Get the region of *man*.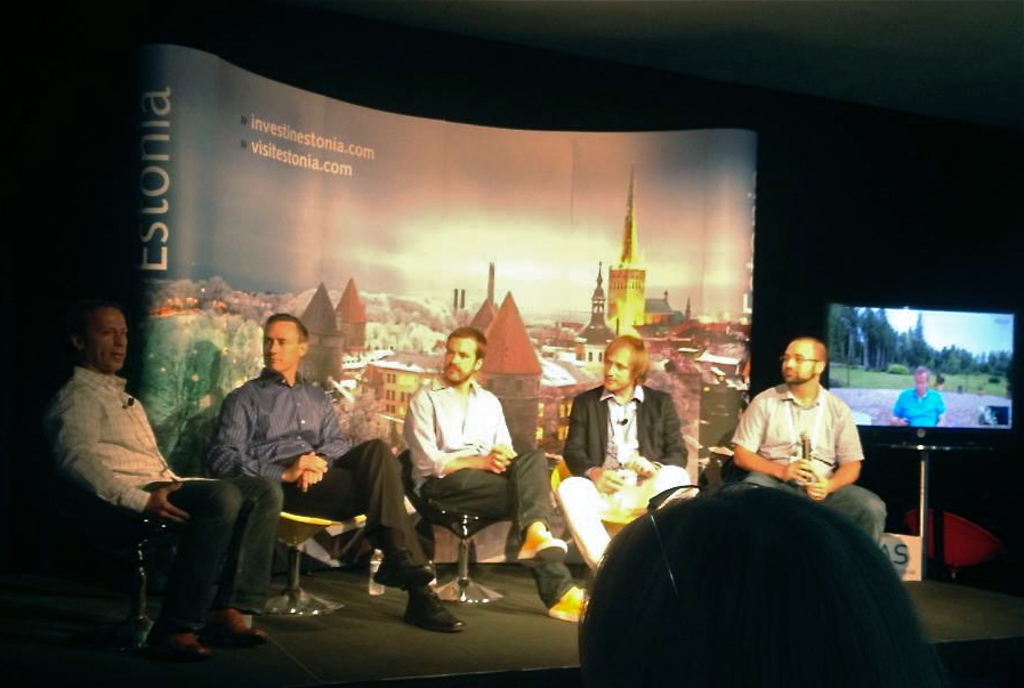
215 310 467 630.
